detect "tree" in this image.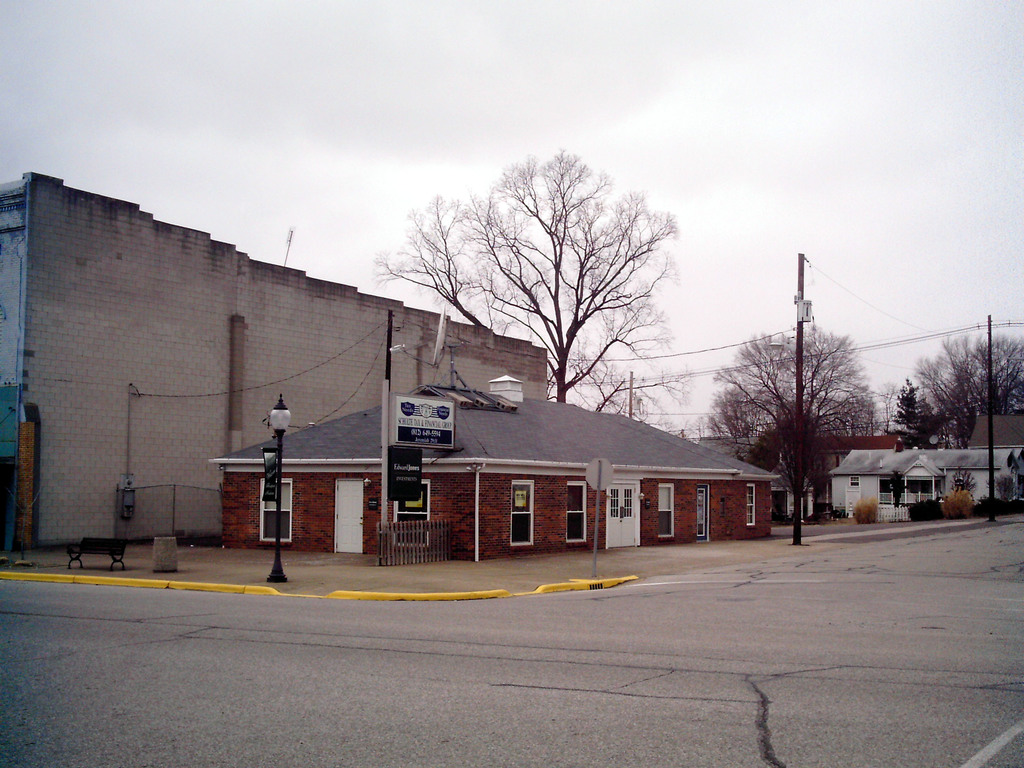
Detection: Rect(910, 328, 1023, 446).
